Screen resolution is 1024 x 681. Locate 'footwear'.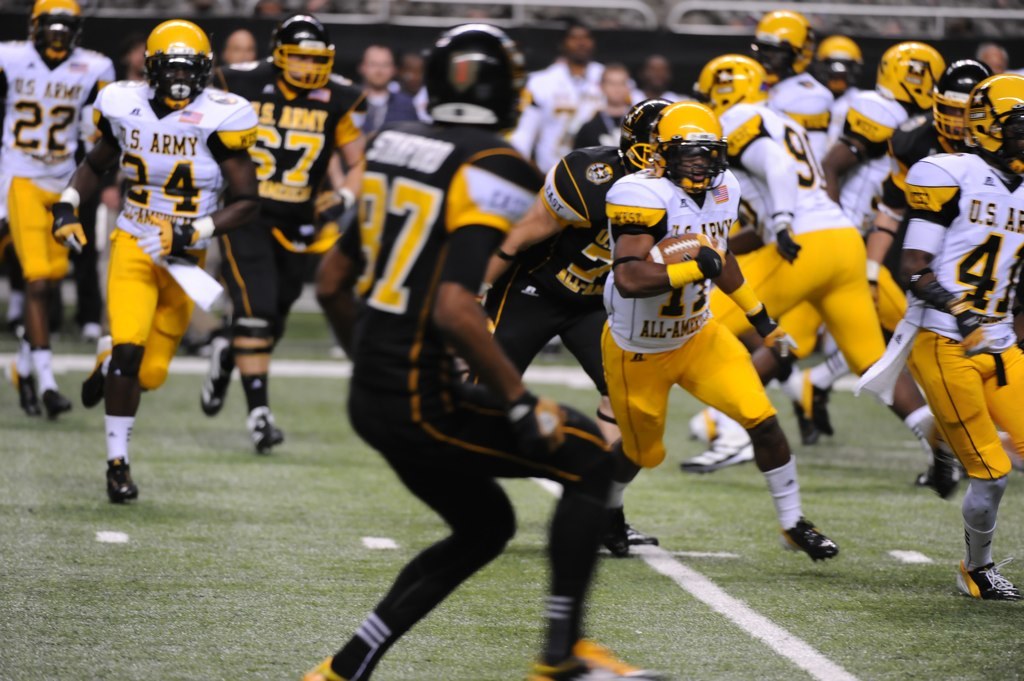
region(680, 441, 753, 476).
